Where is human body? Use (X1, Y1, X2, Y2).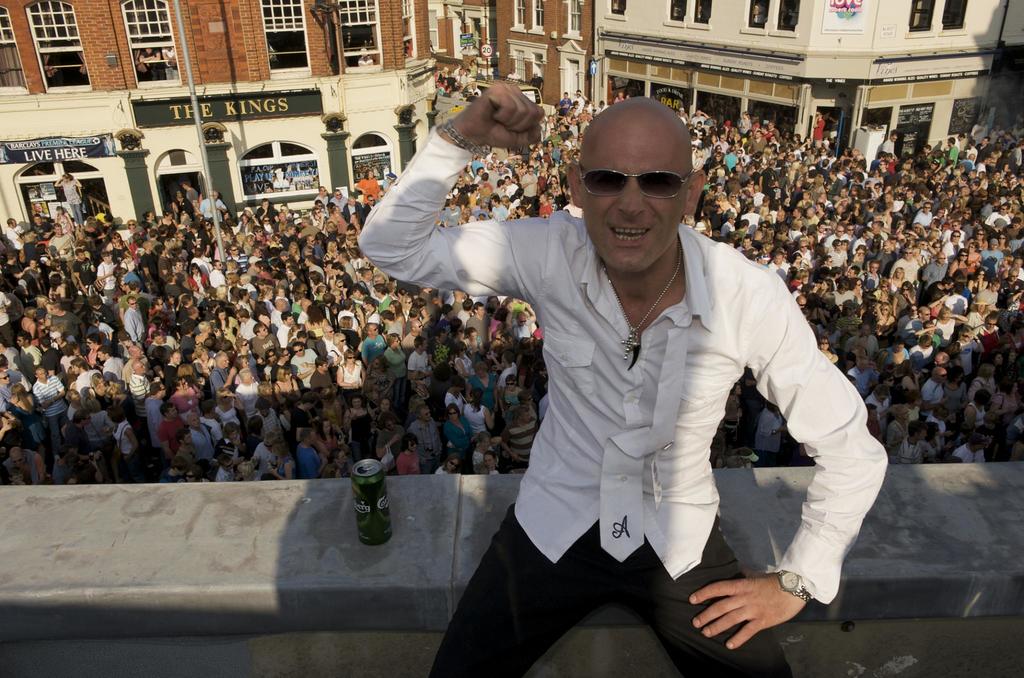
(323, 293, 333, 303).
